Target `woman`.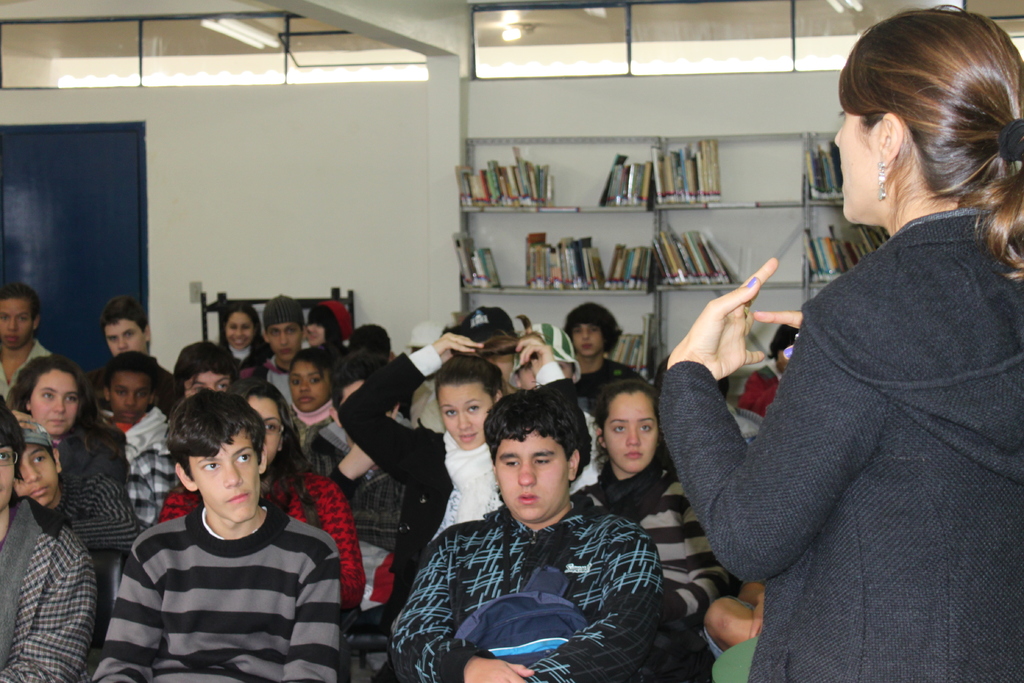
Target region: (x1=288, y1=348, x2=369, y2=479).
